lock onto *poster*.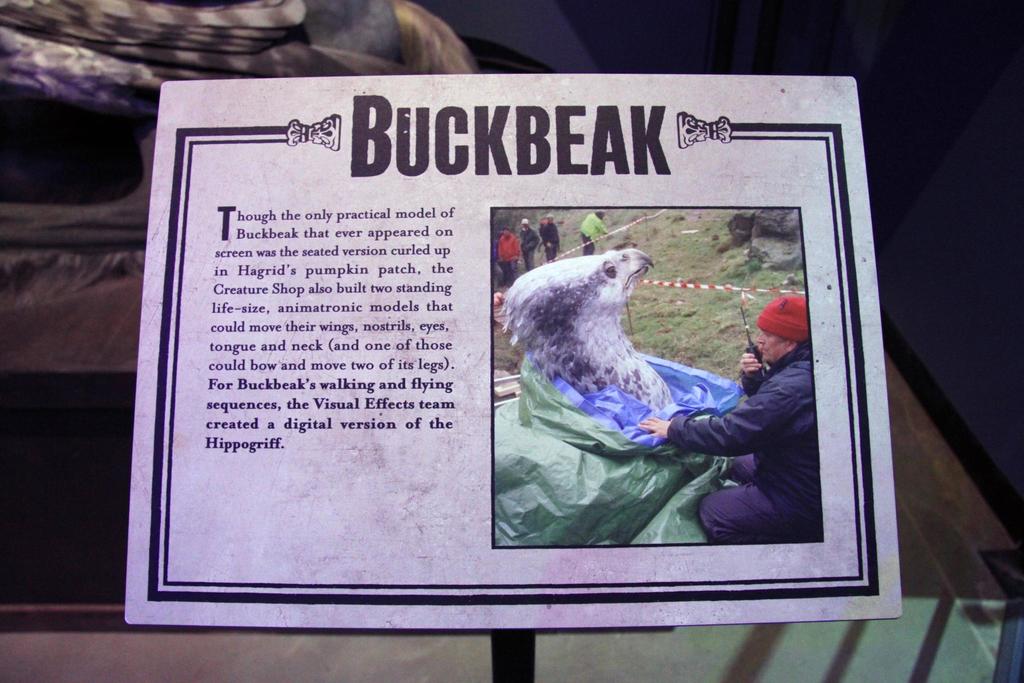
Locked: locate(123, 78, 902, 622).
